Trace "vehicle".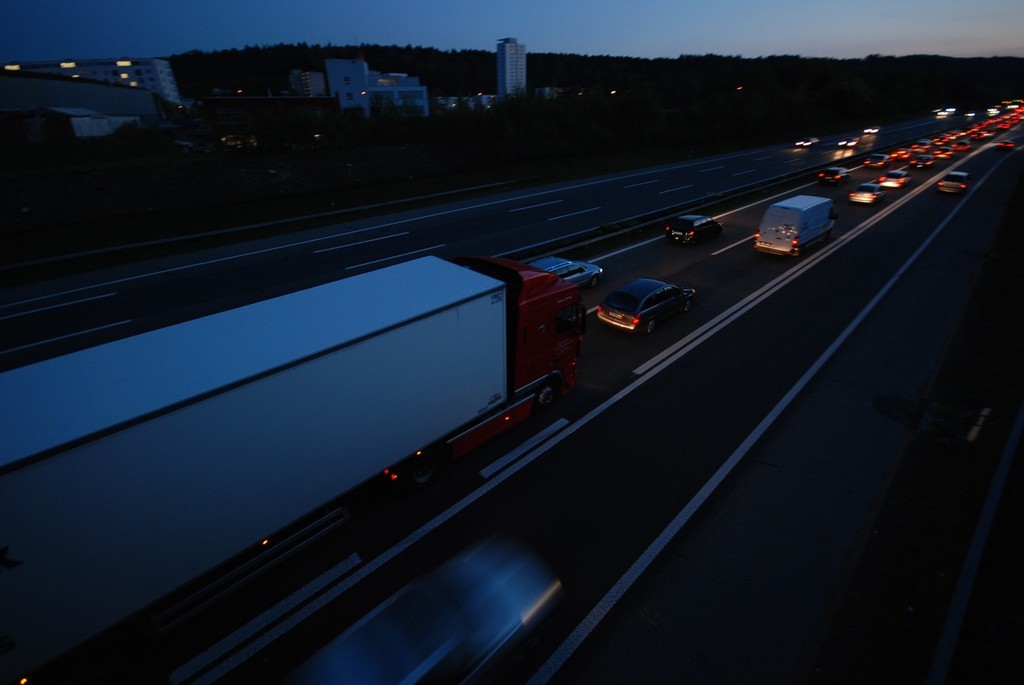
Traced to crop(754, 198, 838, 260).
